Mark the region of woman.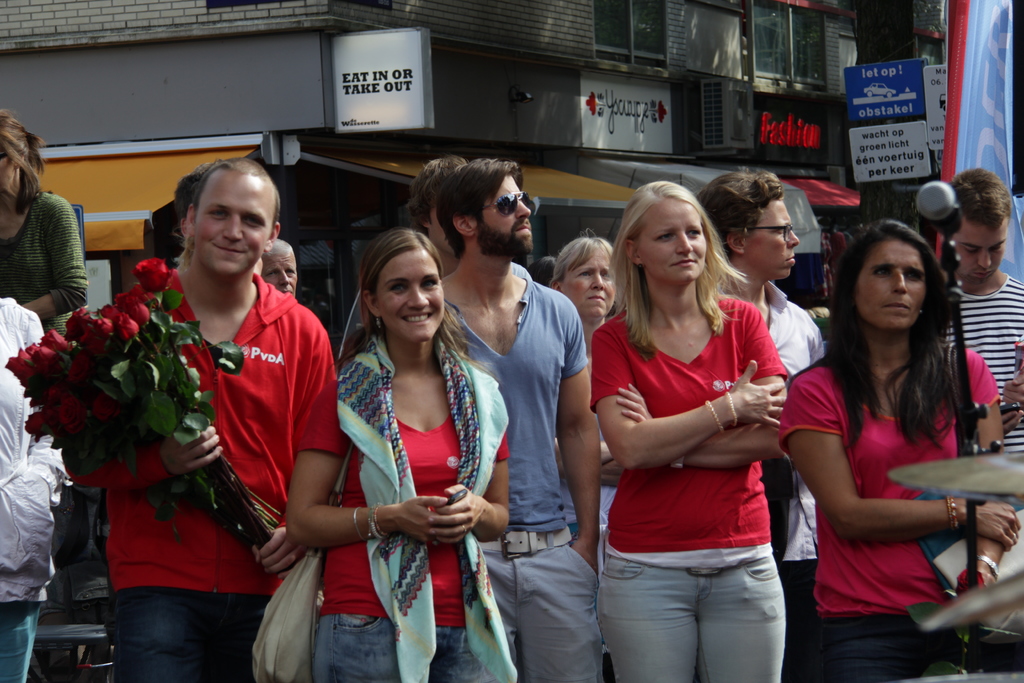
Region: 335,206,500,680.
